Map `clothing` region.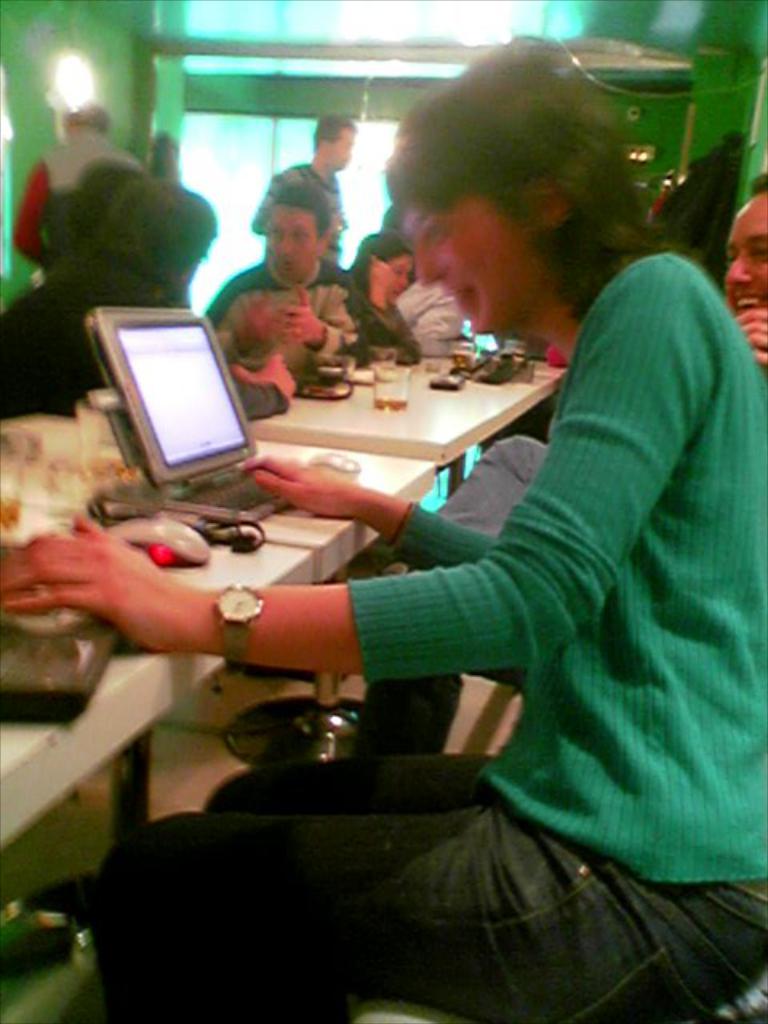
Mapped to (90,251,766,1022).
